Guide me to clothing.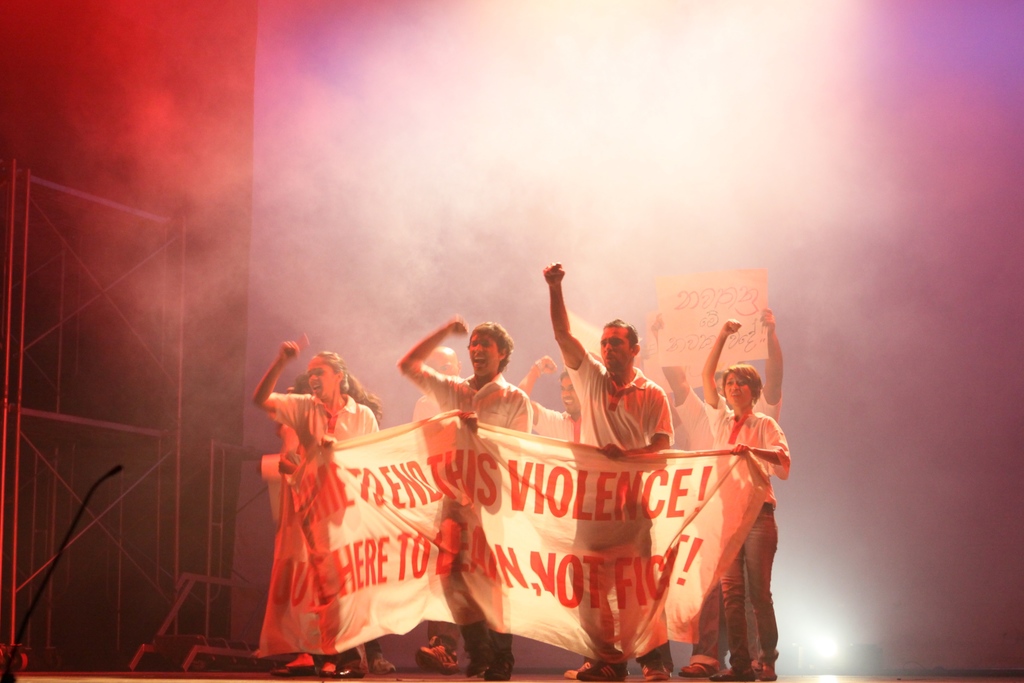
Guidance: <region>273, 391, 381, 650</region>.
